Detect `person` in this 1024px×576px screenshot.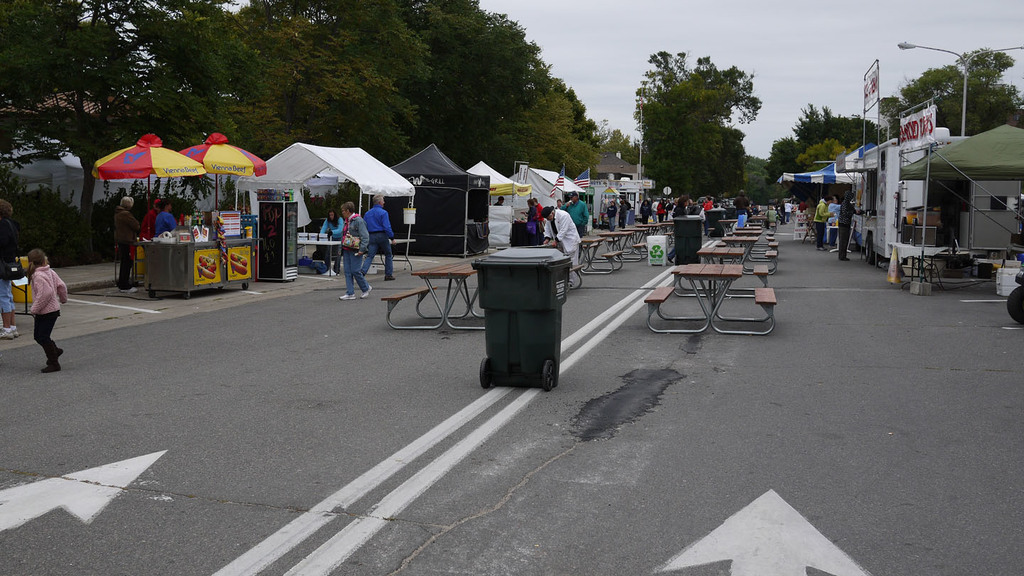
Detection: locate(30, 252, 68, 372).
